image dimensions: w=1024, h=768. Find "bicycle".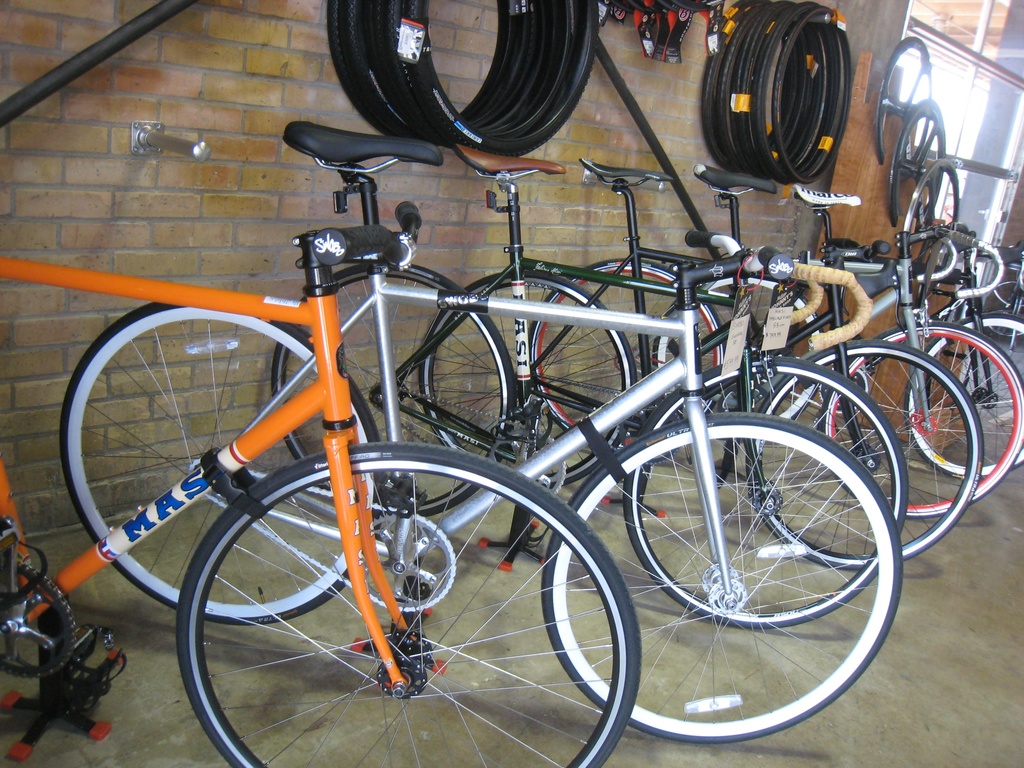
655, 188, 1023, 495.
